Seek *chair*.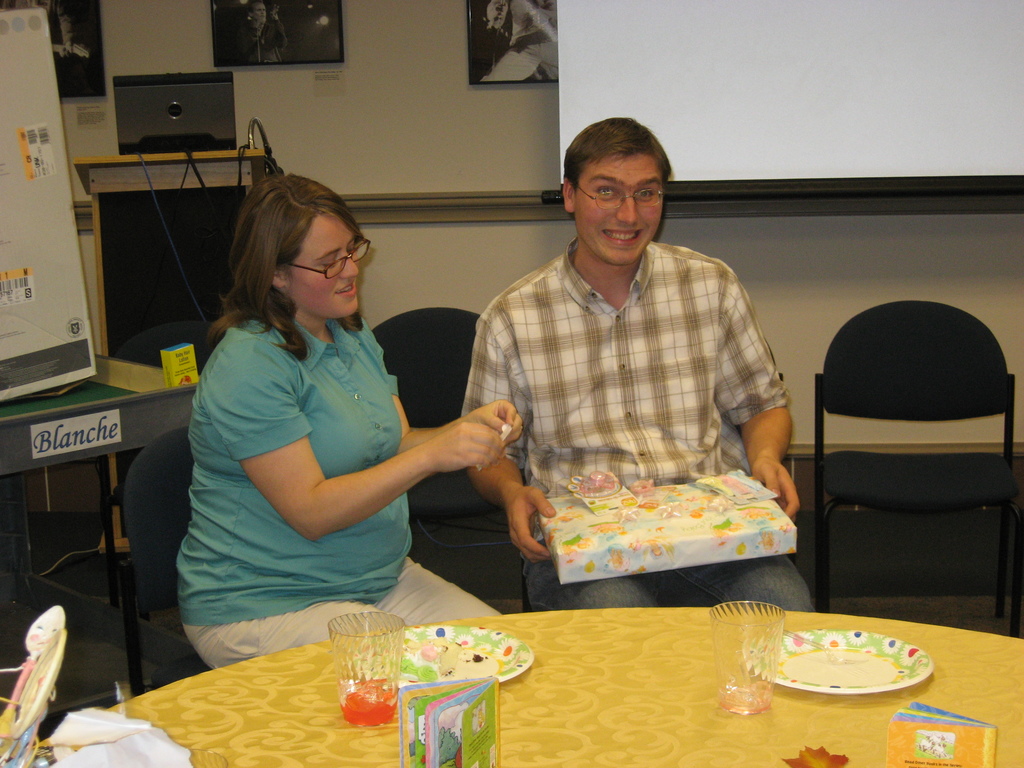
crop(105, 429, 204, 692).
